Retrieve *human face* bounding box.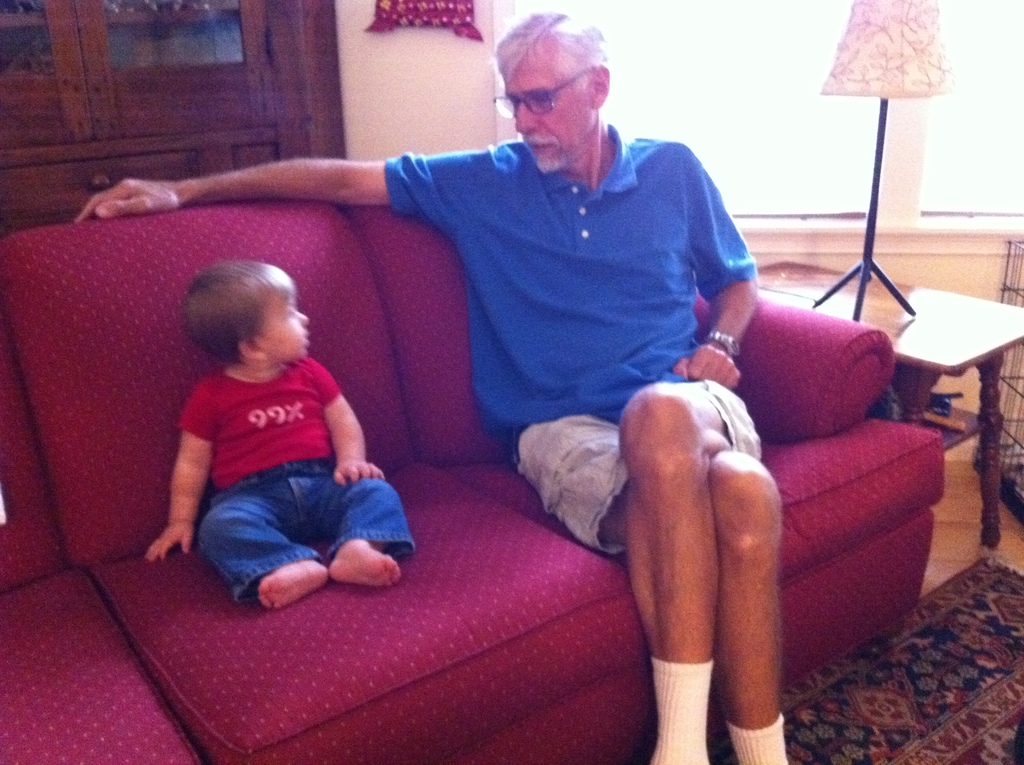
Bounding box: rect(260, 281, 317, 358).
